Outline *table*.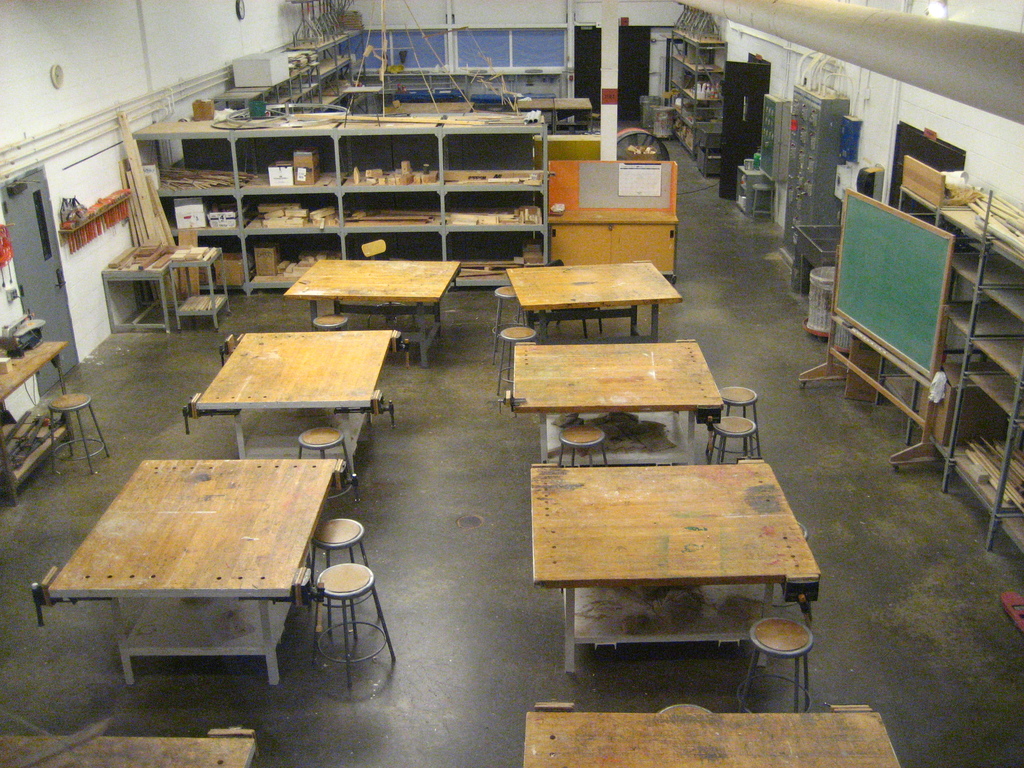
Outline: (x1=169, y1=242, x2=228, y2=336).
